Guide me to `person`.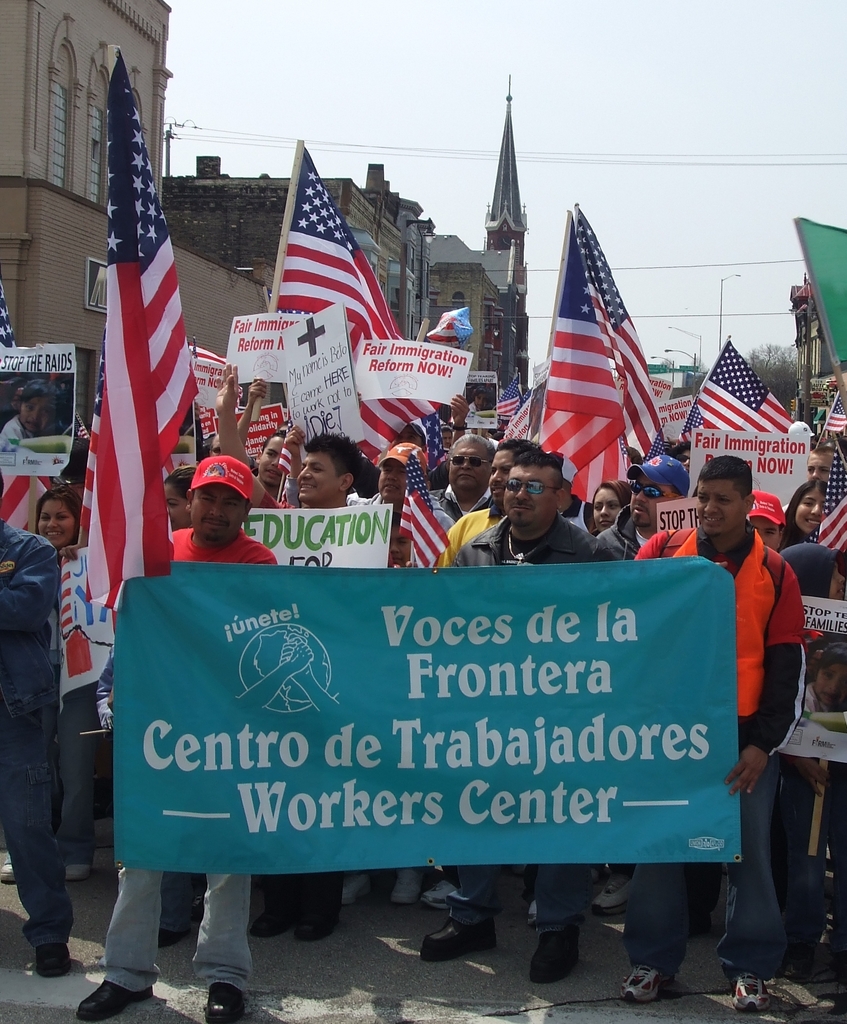
Guidance: crop(624, 448, 809, 1016).
